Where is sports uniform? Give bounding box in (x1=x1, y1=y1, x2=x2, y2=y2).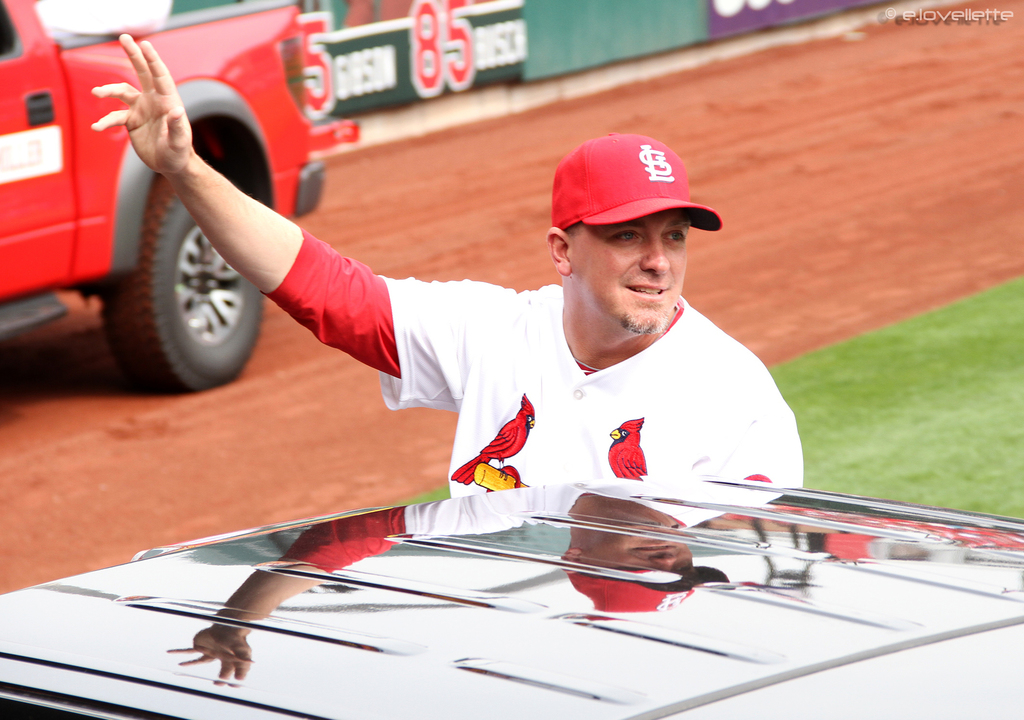
(x1=248, y1=139, x2=803, y2=502).
